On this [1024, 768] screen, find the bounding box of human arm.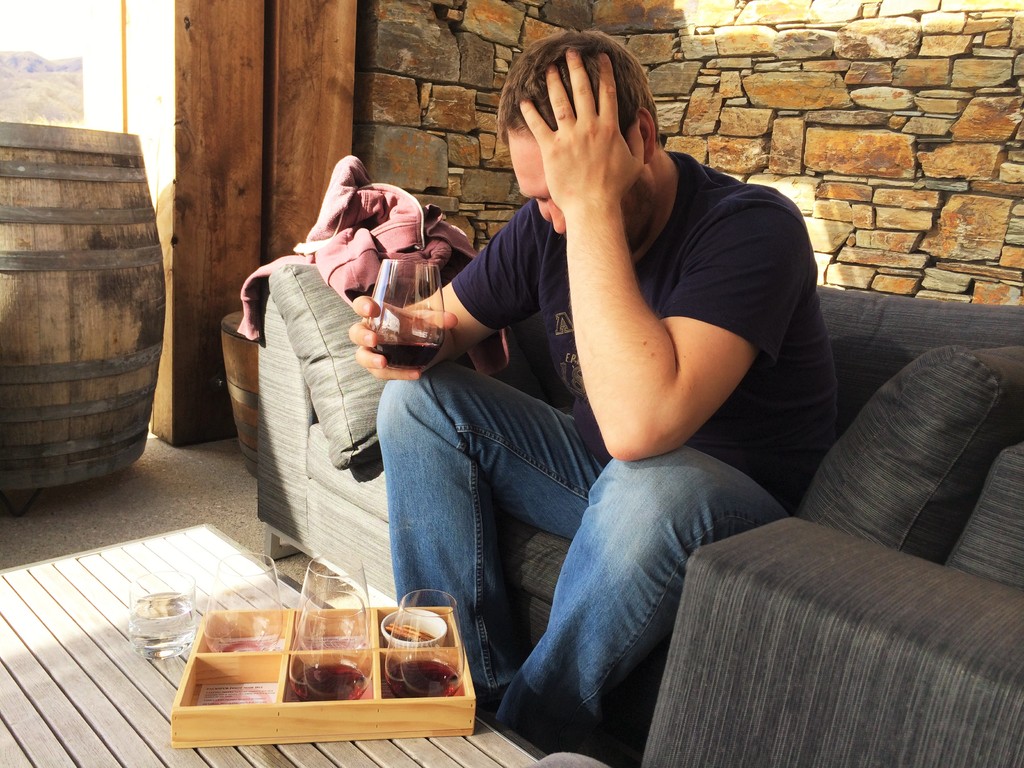
Bounding box: 521, 144, 764, 507.
